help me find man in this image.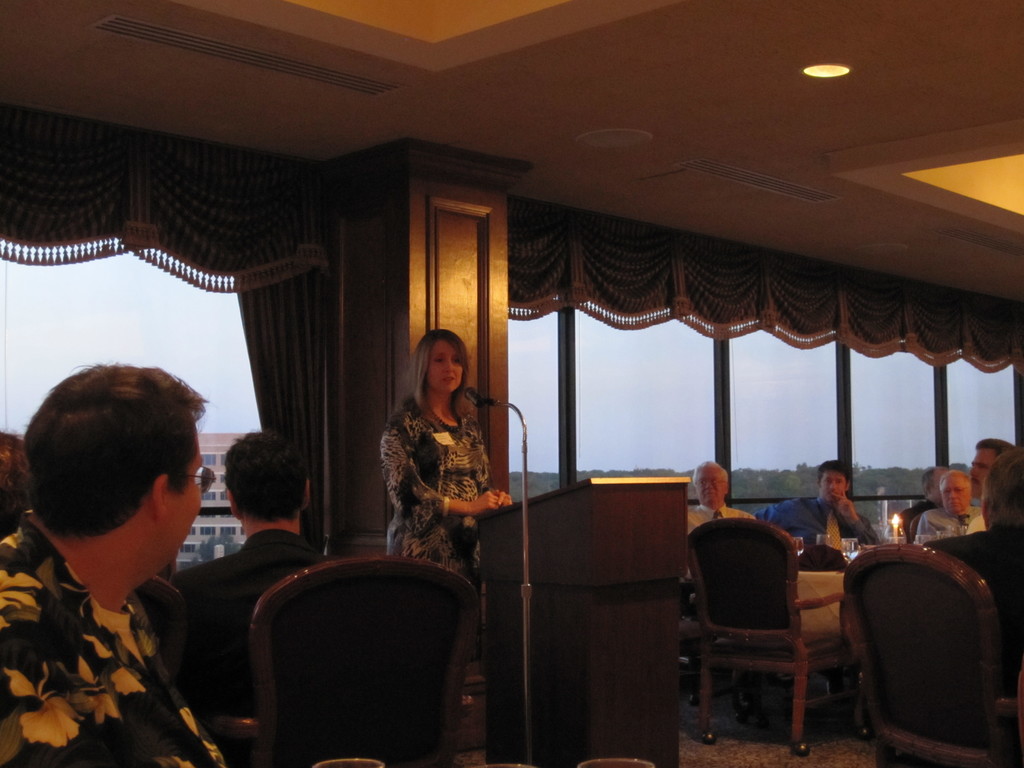
Found it: (left=913, top=466, right=982, bottom=545).
